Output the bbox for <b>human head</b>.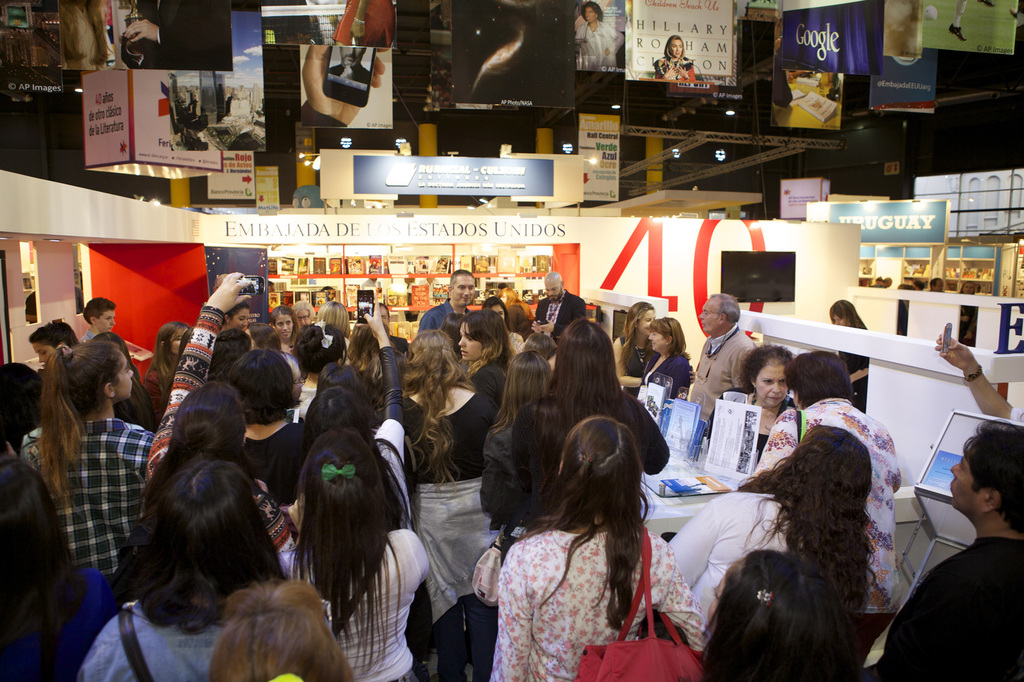
bbox=[271, 304, 294, 340].
